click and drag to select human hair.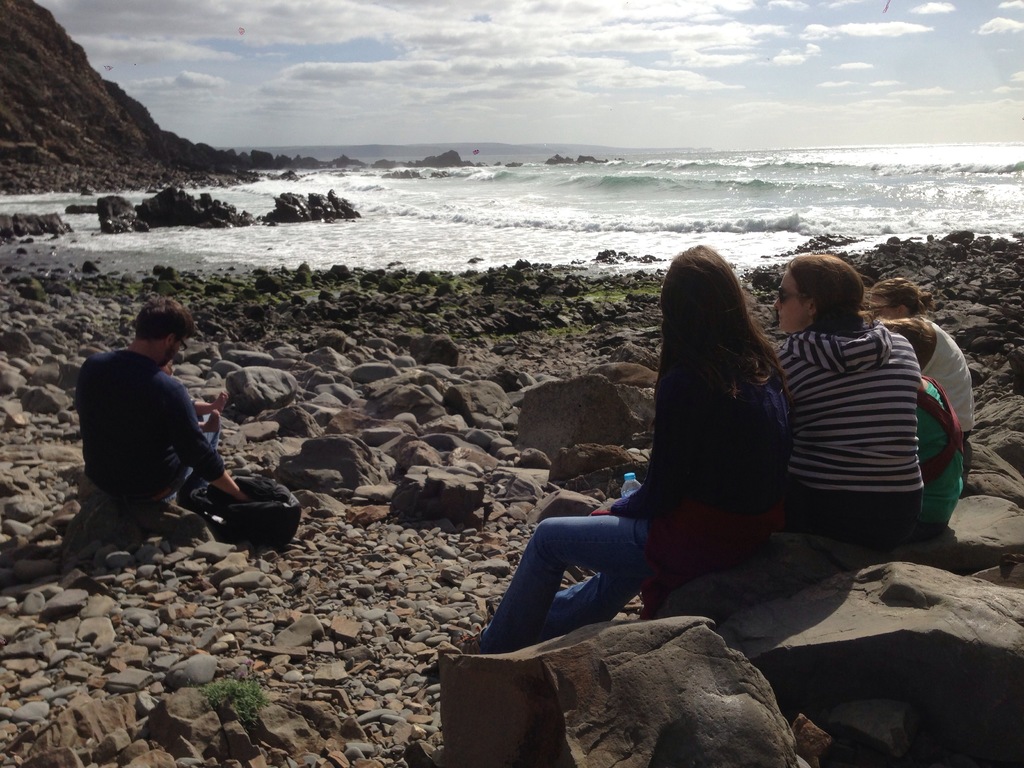
Selection: (x1=131, y1=299, x2=191, y2=352).
